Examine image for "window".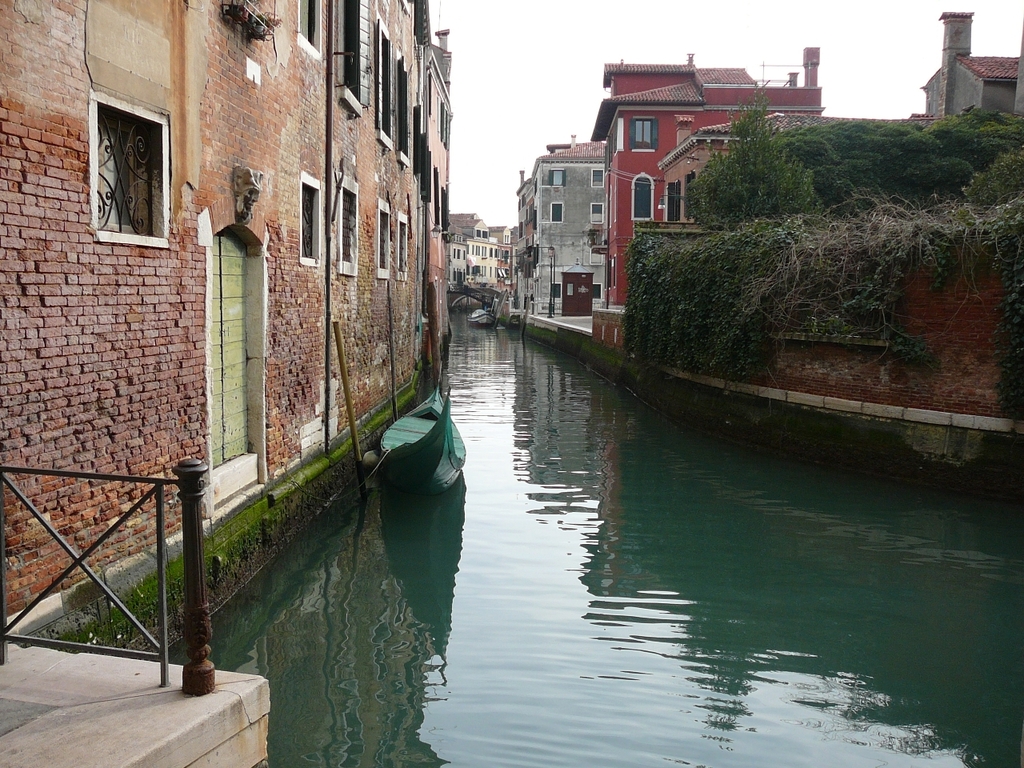
Examination result: (371, 26, 397, 148).
